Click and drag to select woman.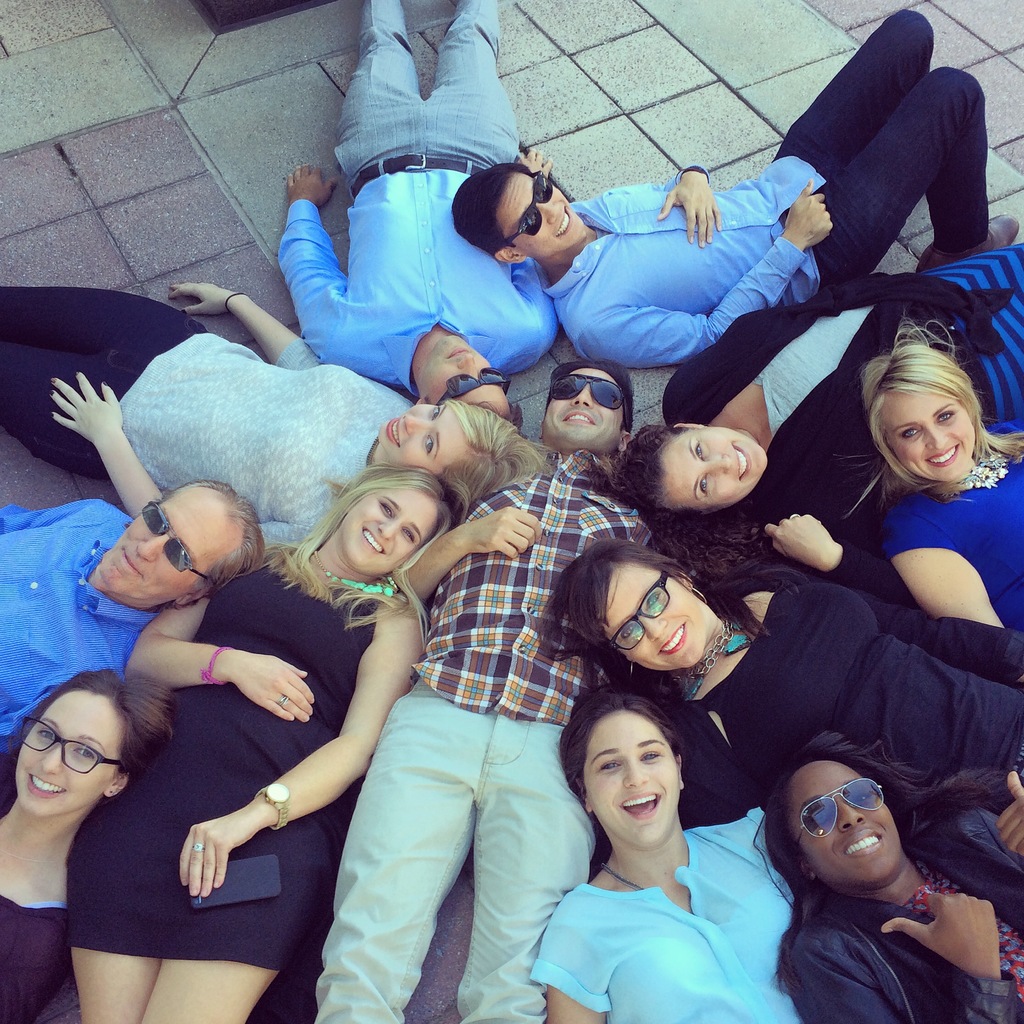
Selection: 536,541,1023,813.
